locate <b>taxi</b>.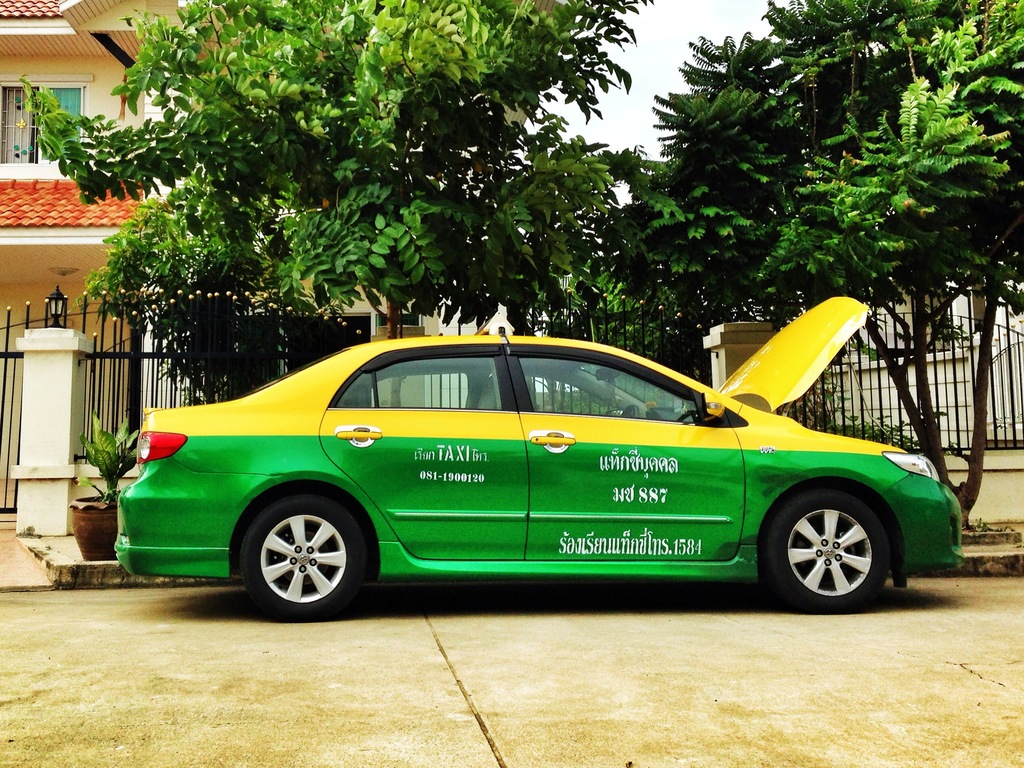
Bounding box: bbox=(115, 298, 964, 621).
